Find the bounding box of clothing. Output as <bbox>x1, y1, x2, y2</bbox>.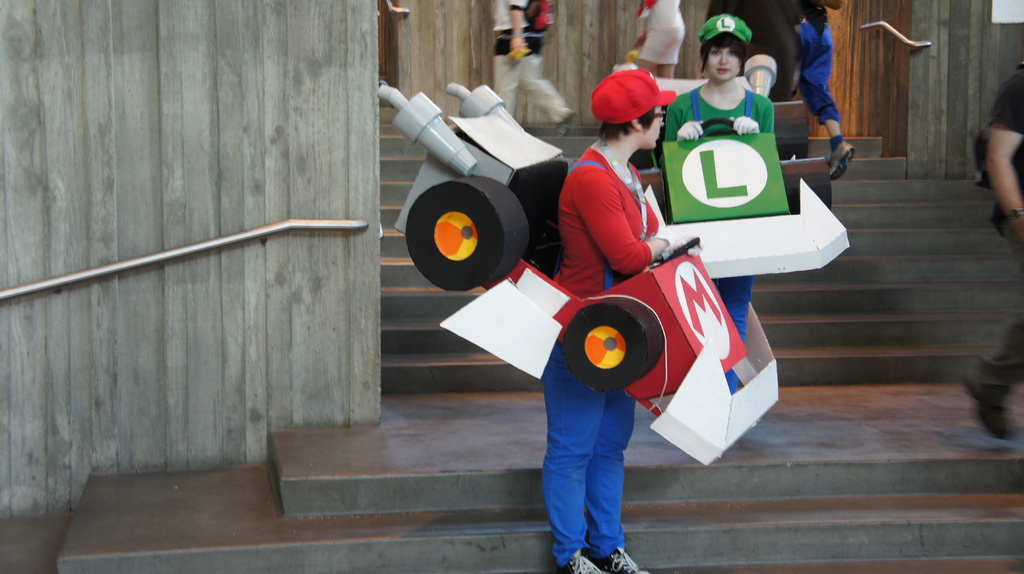
<bbox>977, 72, 1023, 389</bbox>.
